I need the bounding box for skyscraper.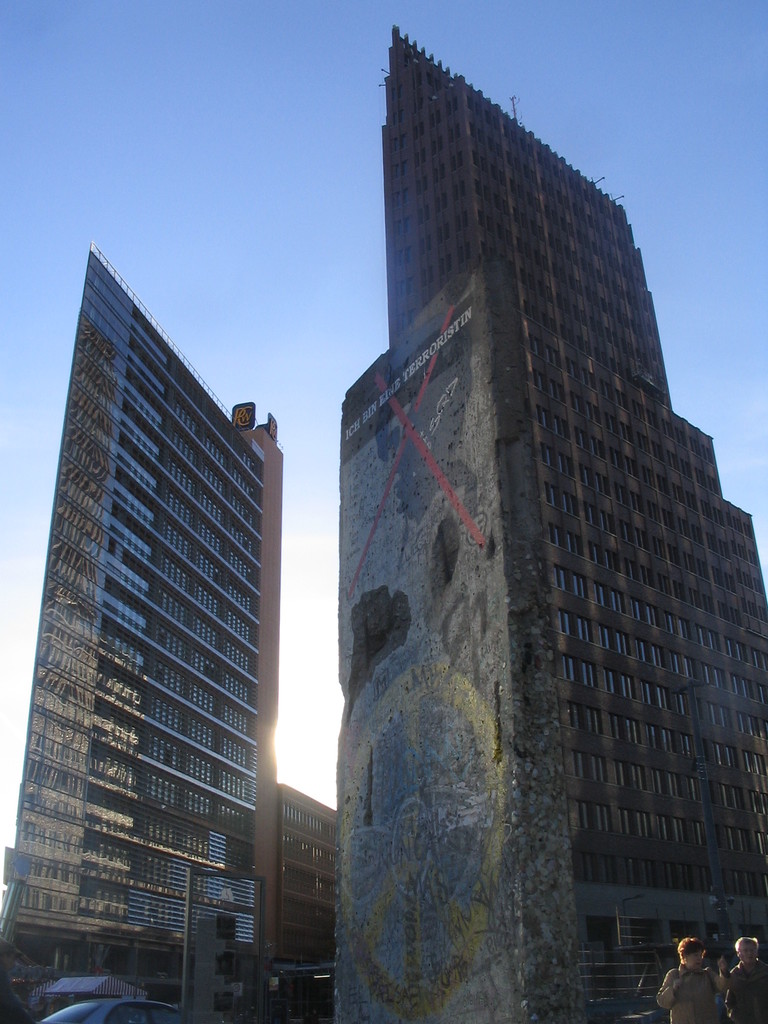
Here it is: l=0, t=241, r=272, b=1016.
